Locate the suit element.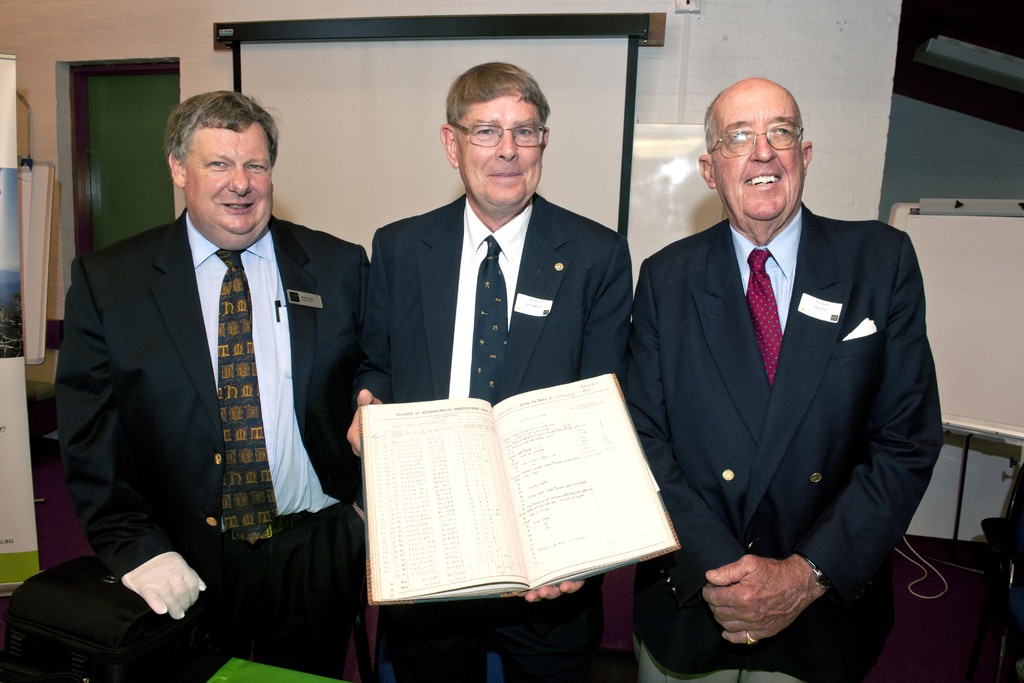
Element bbox: crop(627, 234, 944, 660).
